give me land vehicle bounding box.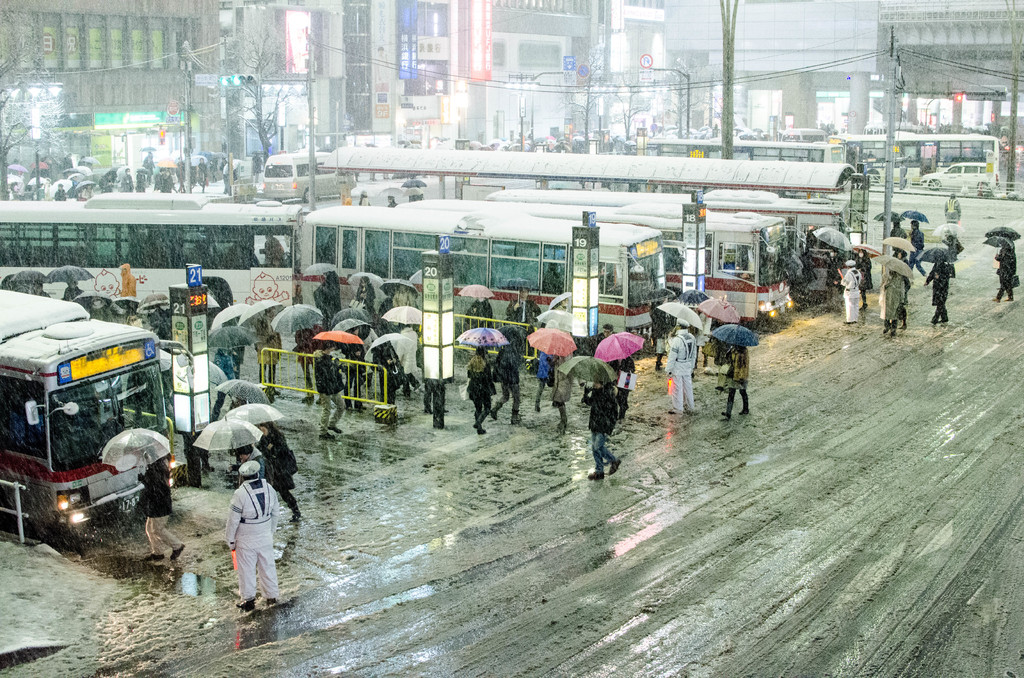
{"left": 826, "top": 132, "right": 1000, "bottom": 174}.
